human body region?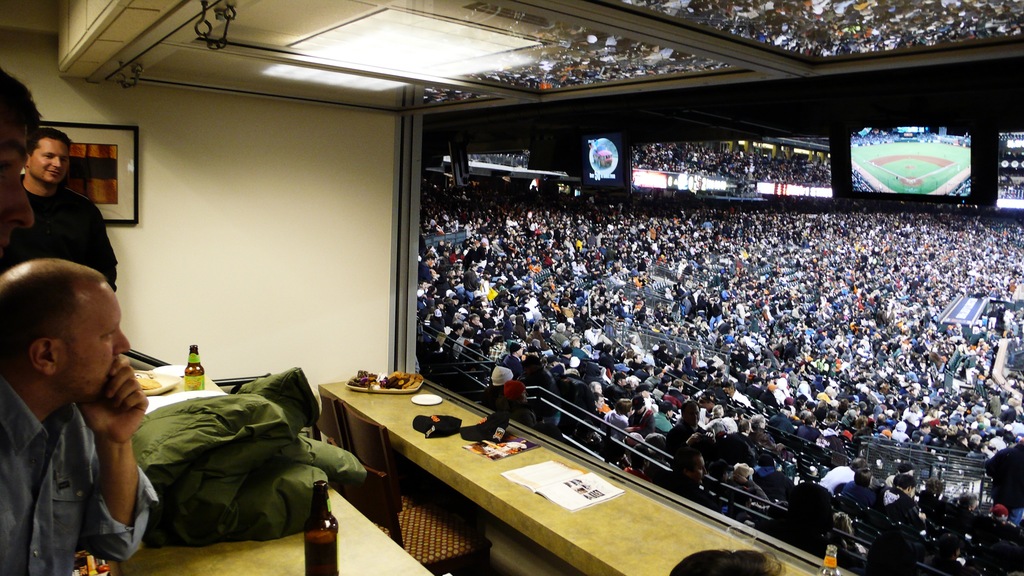
rect(421, 265, 429, 272)
